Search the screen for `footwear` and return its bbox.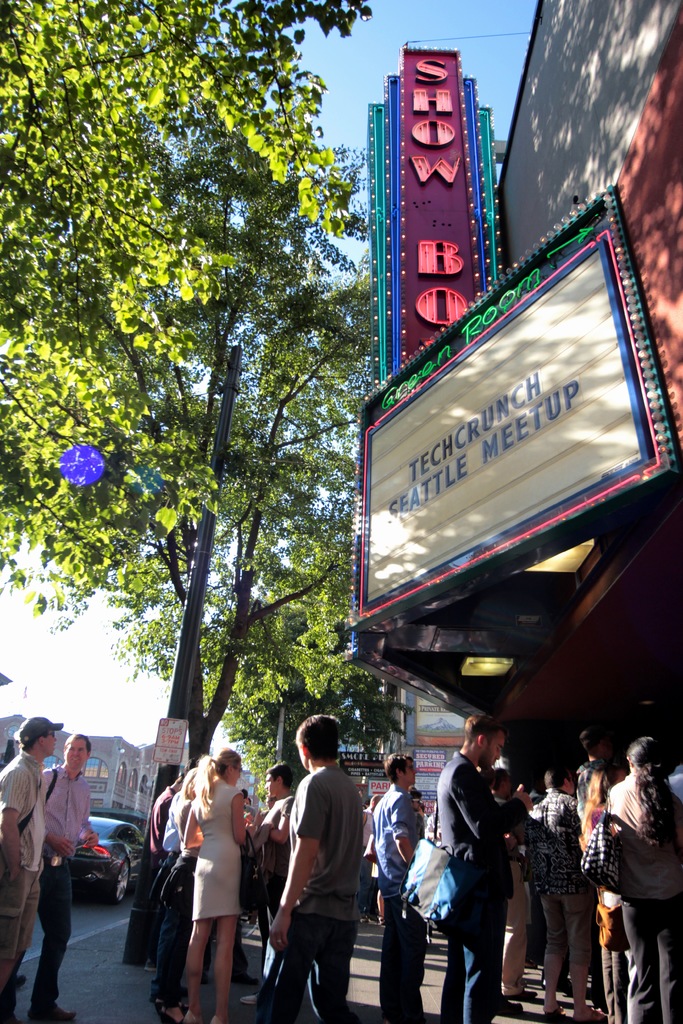
Found: locate(498, 996, 527, 1018).
